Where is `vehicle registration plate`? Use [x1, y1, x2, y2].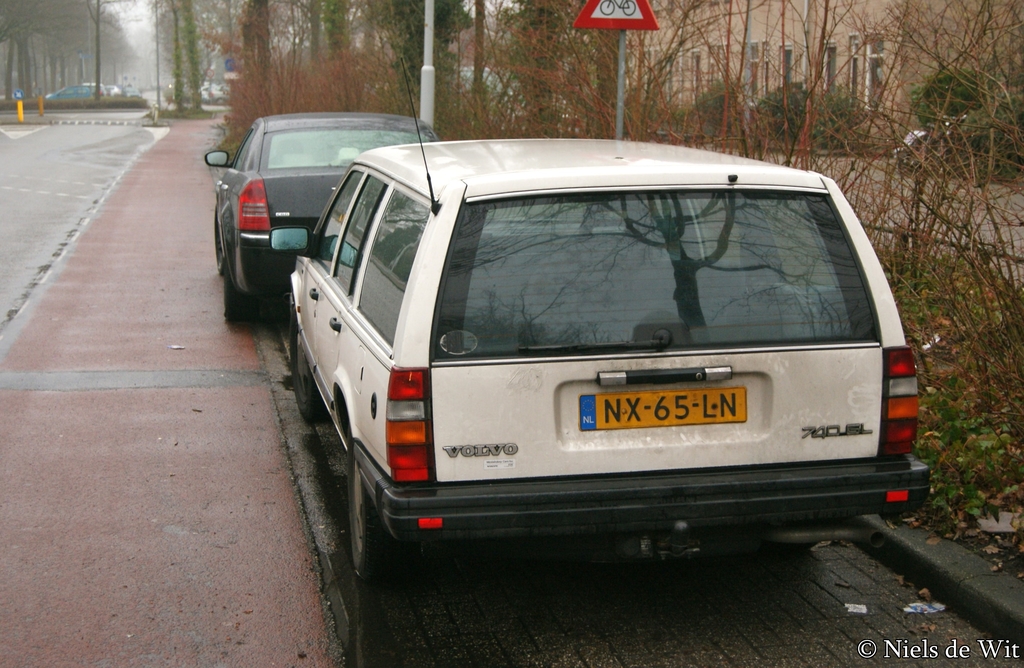
[576, 385, 749, 432].
